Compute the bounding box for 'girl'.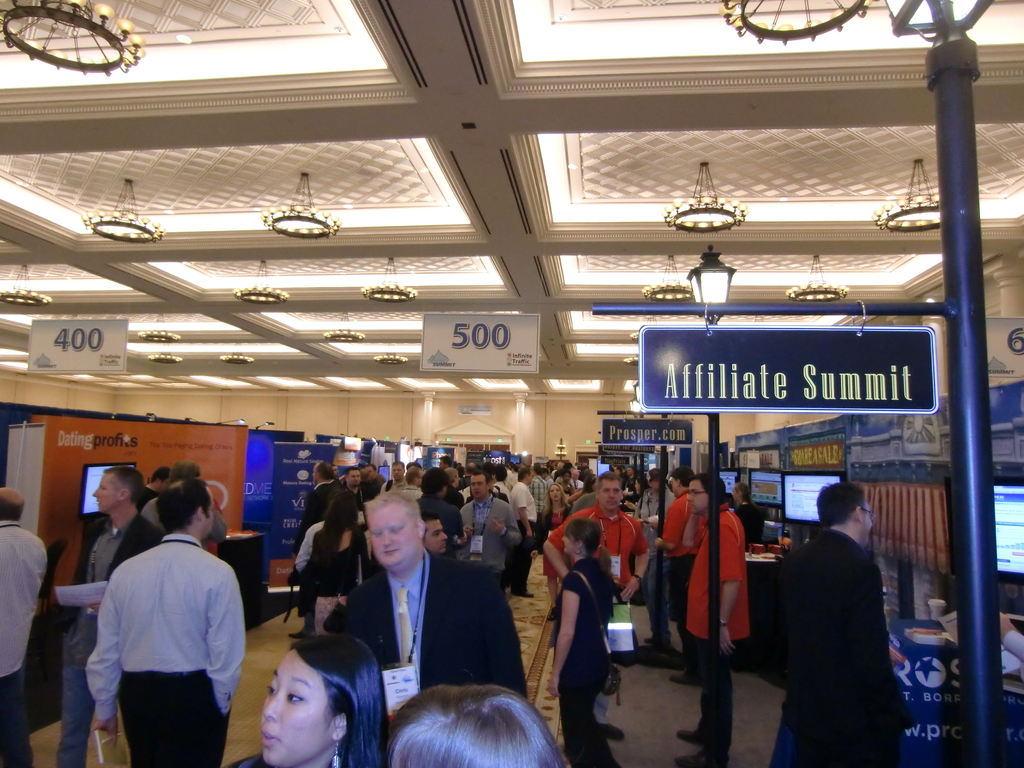
pyautogui.locateOnScreen(218, 639, 392, 767).
